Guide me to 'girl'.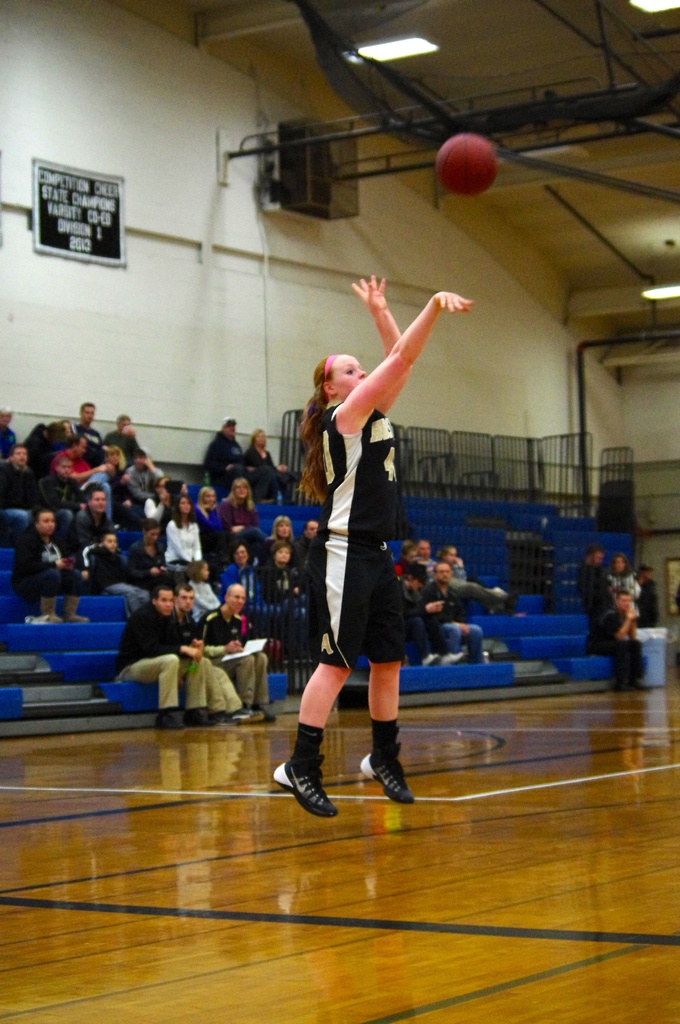
Guidance: rect(192, 482, 227, 584).
